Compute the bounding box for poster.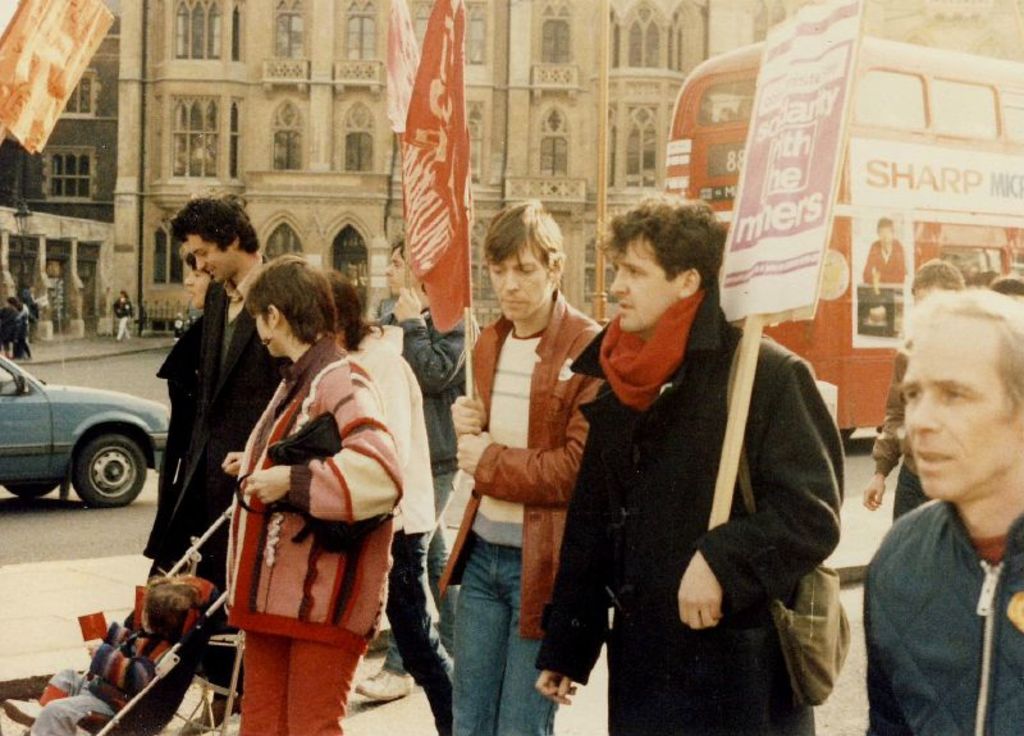
{"x1": 717, "y1": 0, "x2": 859, "y2": 302}.
